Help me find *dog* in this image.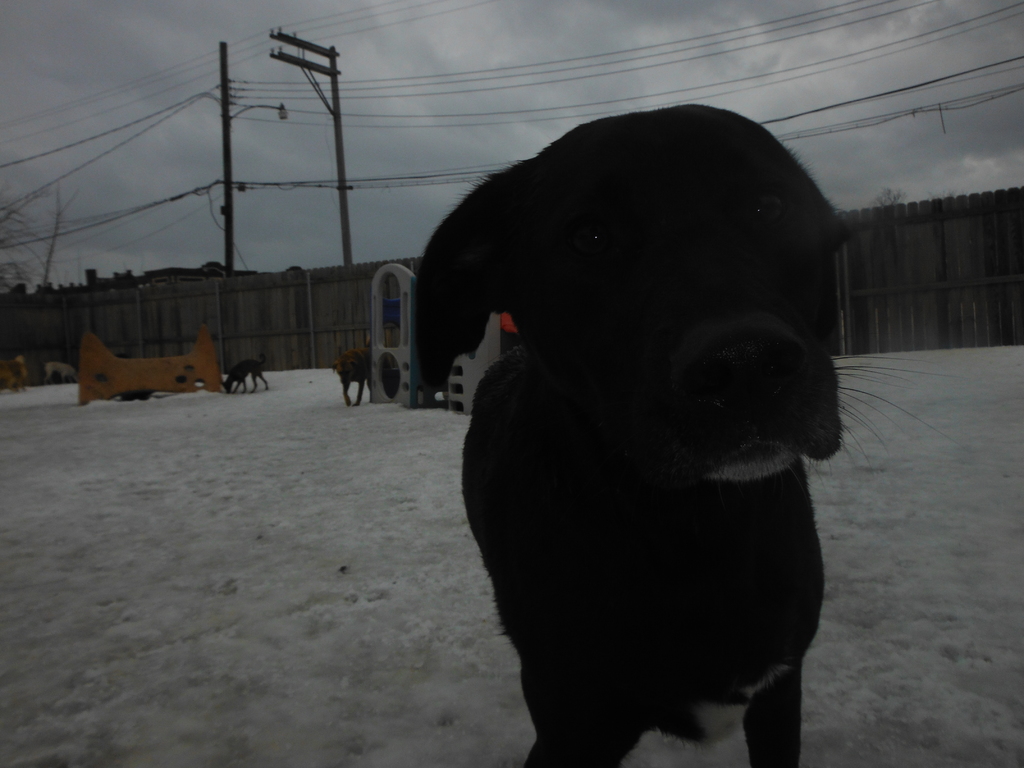
Found it: <bbox>223, 355, 271, 393</bbox>.
